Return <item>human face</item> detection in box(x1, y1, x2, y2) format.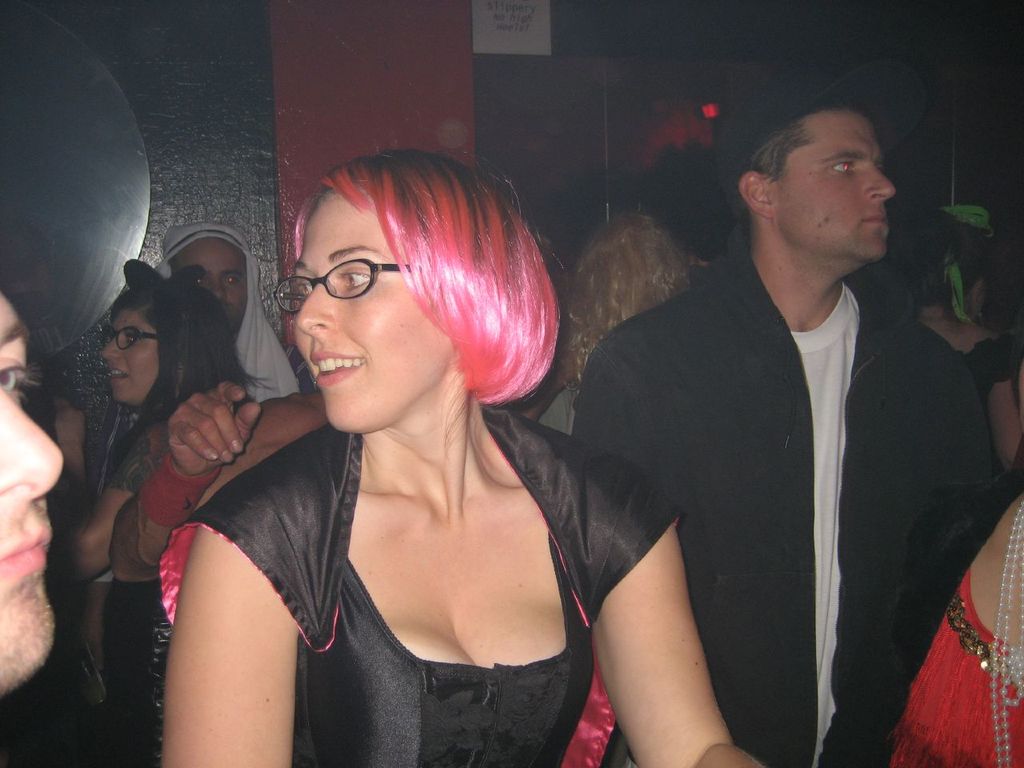
box(167, 243, 246, 335).
